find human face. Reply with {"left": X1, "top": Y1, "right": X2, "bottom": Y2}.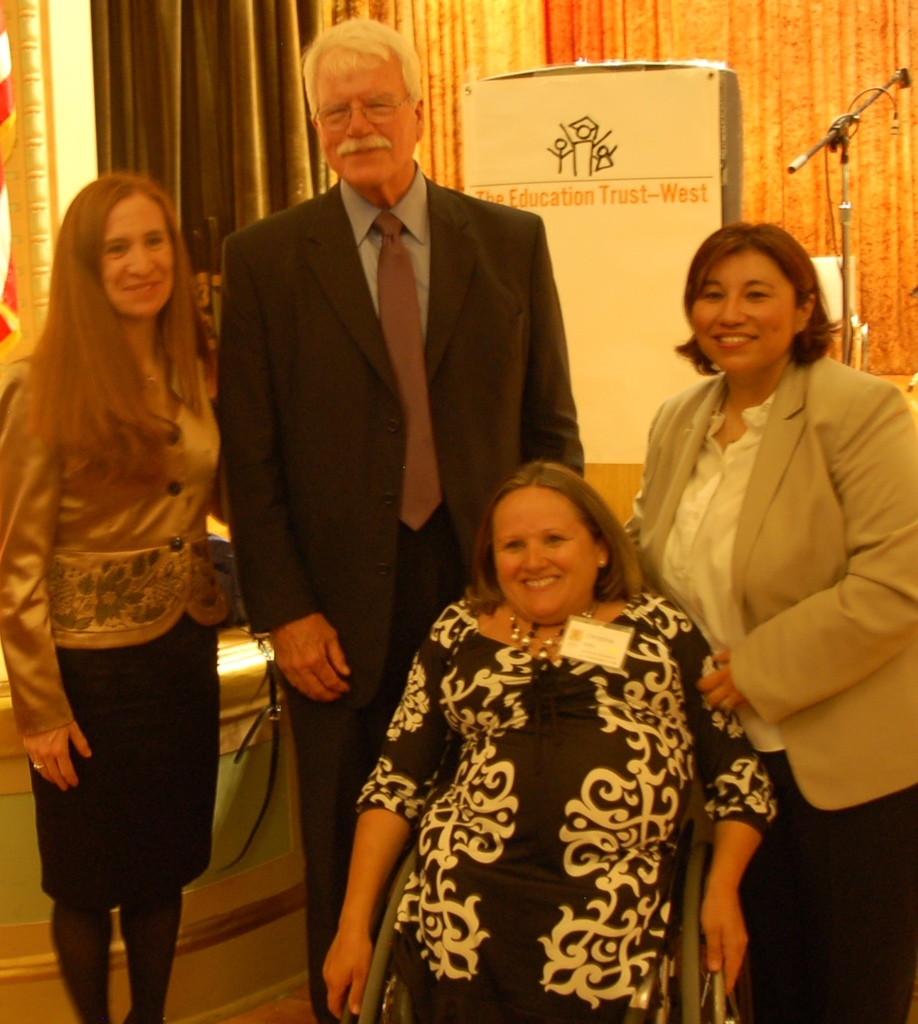
{"left": 494, "top": 491, "right": 592, "bottom": 618}.
